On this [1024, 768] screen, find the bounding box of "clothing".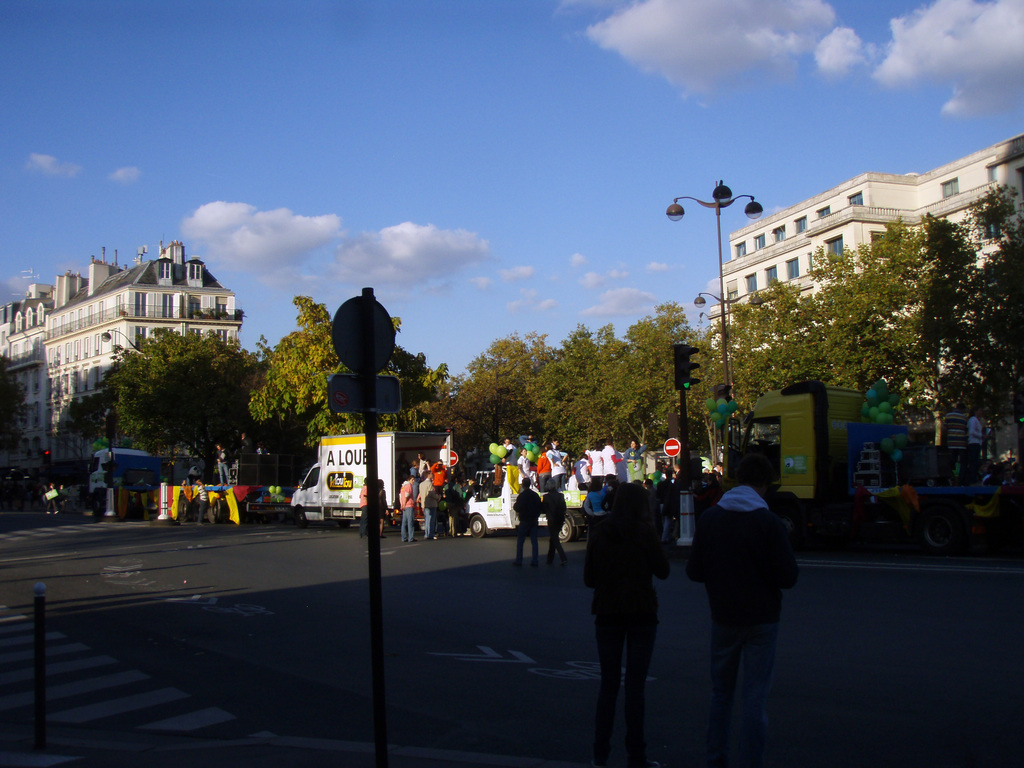
Bounding box: 189:482:205:516.
